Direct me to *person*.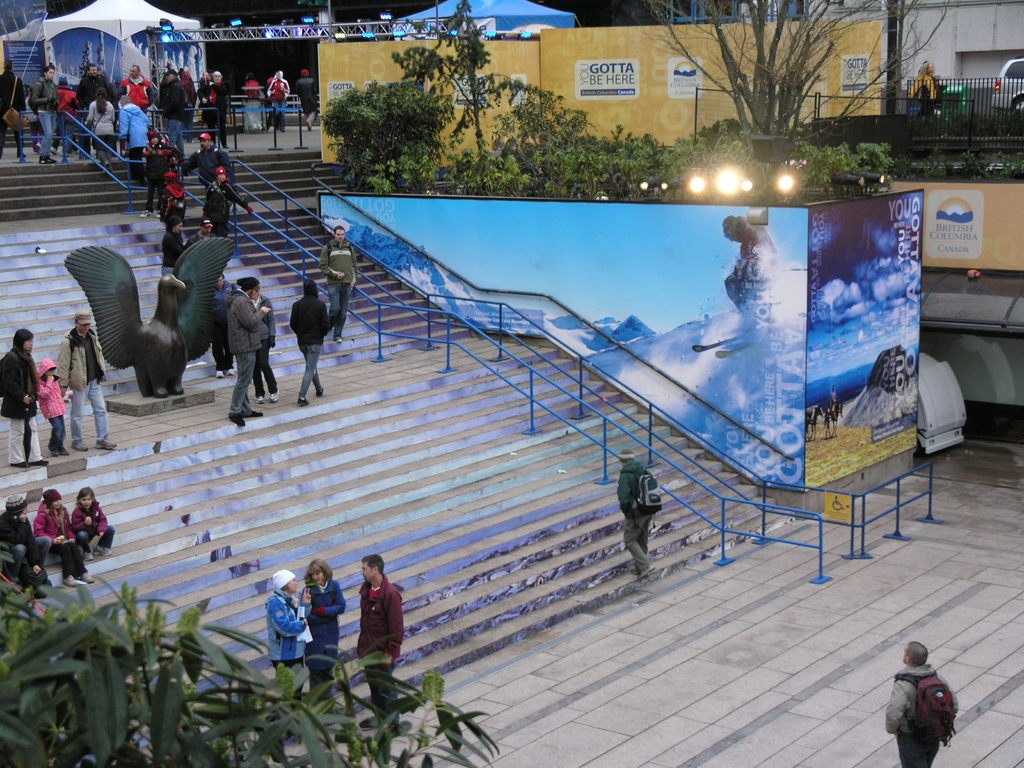
Direction: <box>58,311,115,447</box>.
